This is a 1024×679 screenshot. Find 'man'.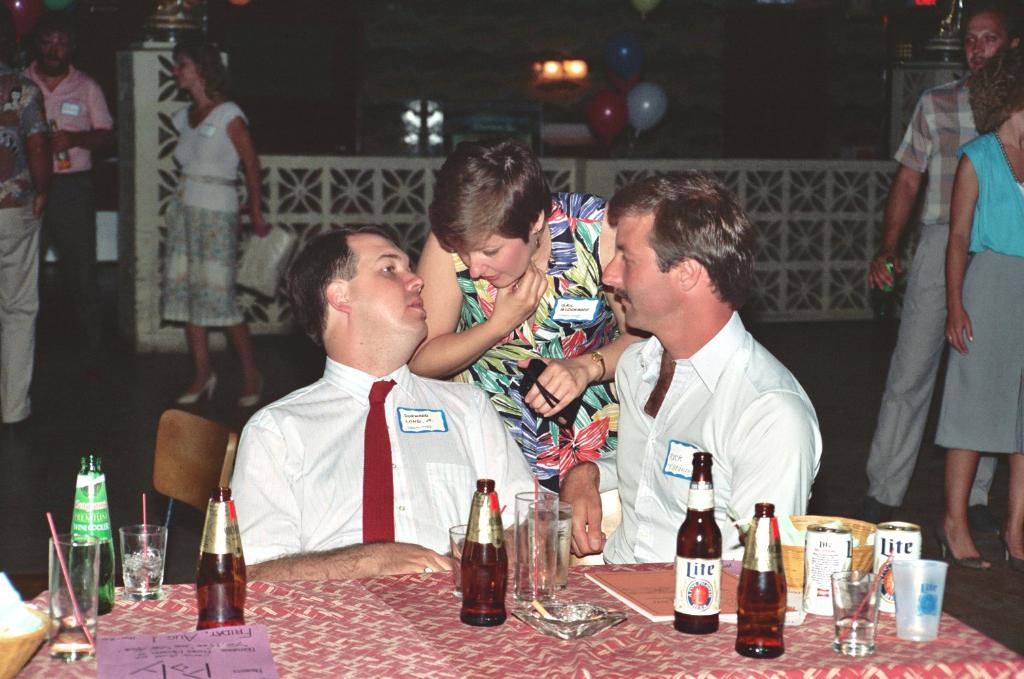
Bounding box: detection(12, 16, 115, 395).
